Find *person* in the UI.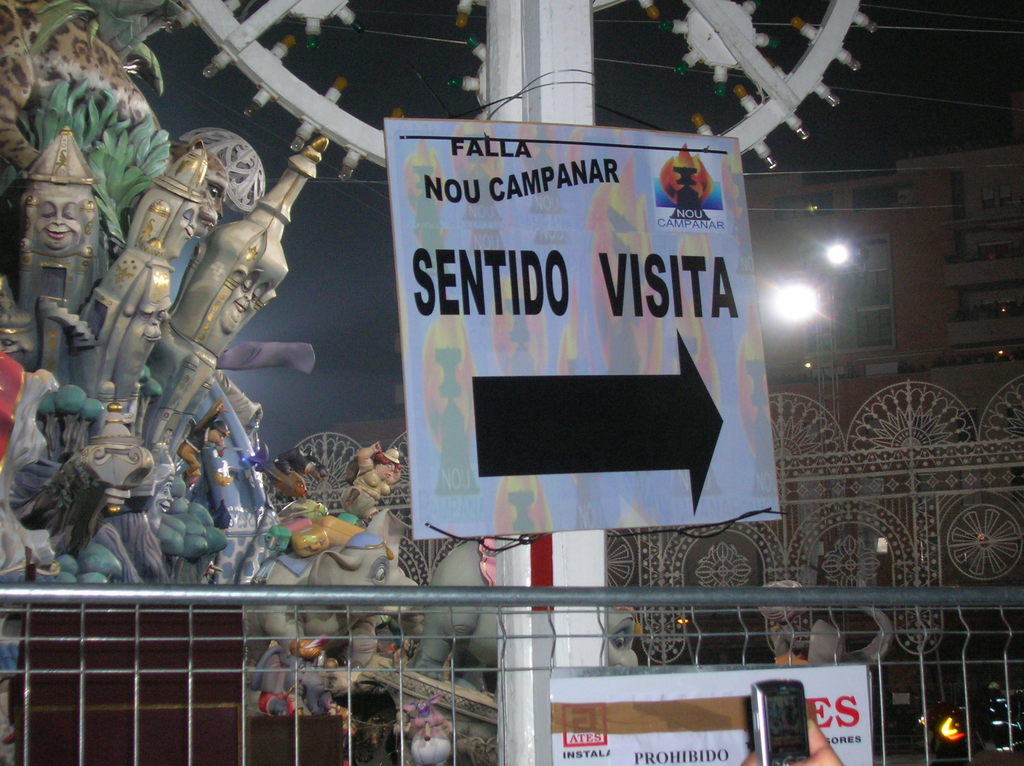
UI element at 137,480,172,534.
